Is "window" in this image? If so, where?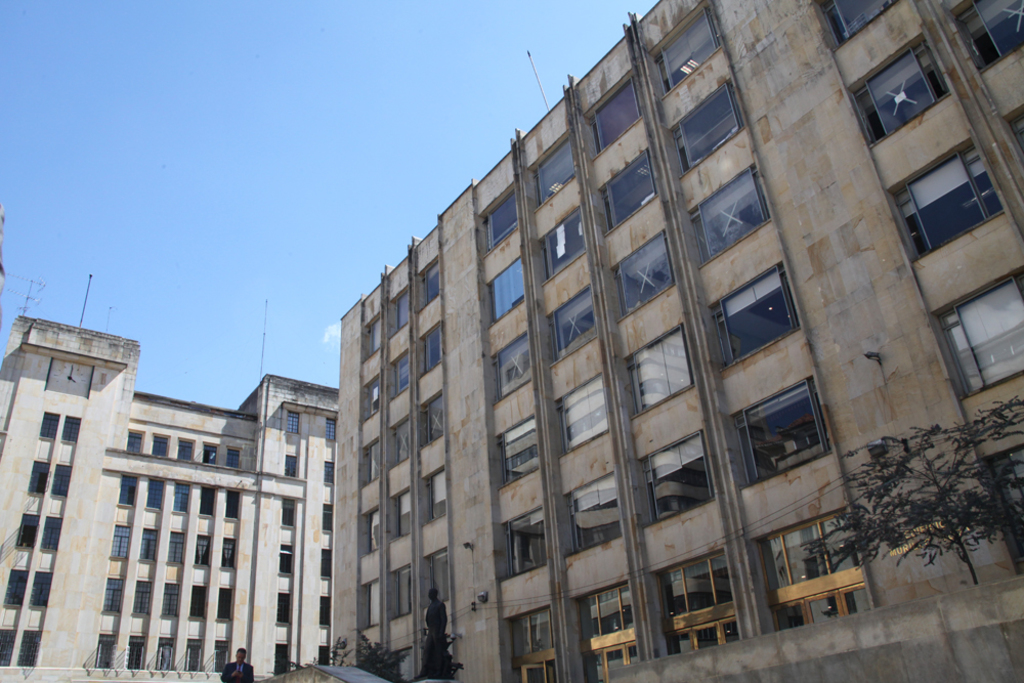
Yes, at {"left": 621, "top": 319, "right": 694, "bottom": 411}.
